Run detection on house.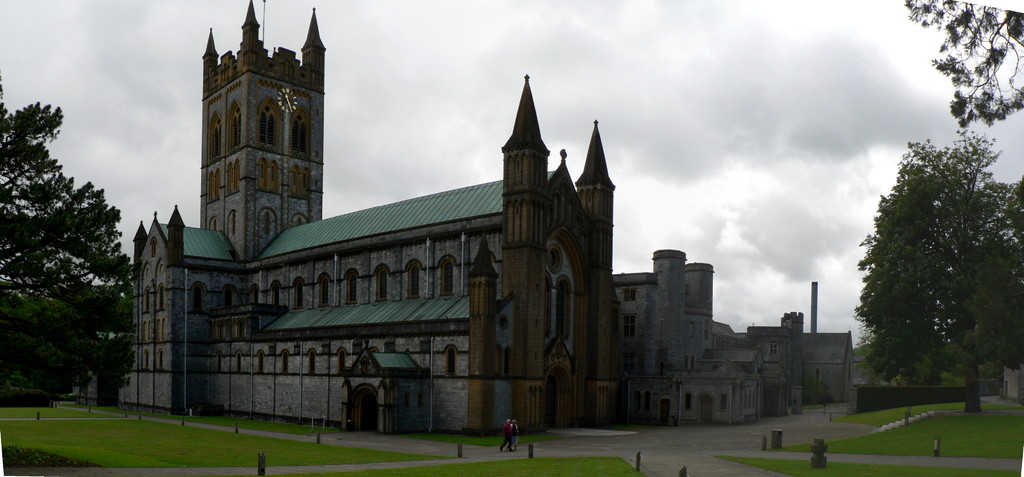
Result: BBox(112, 0, 858, 446).
